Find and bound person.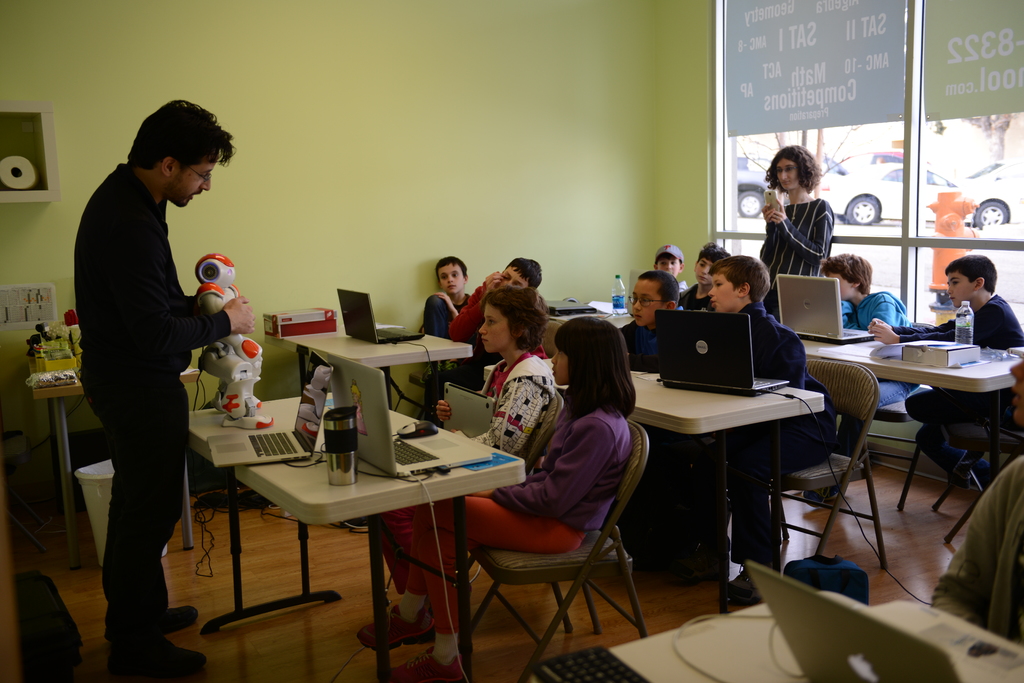
Bound: [left=675, top=244, right=709, bottom=309].
